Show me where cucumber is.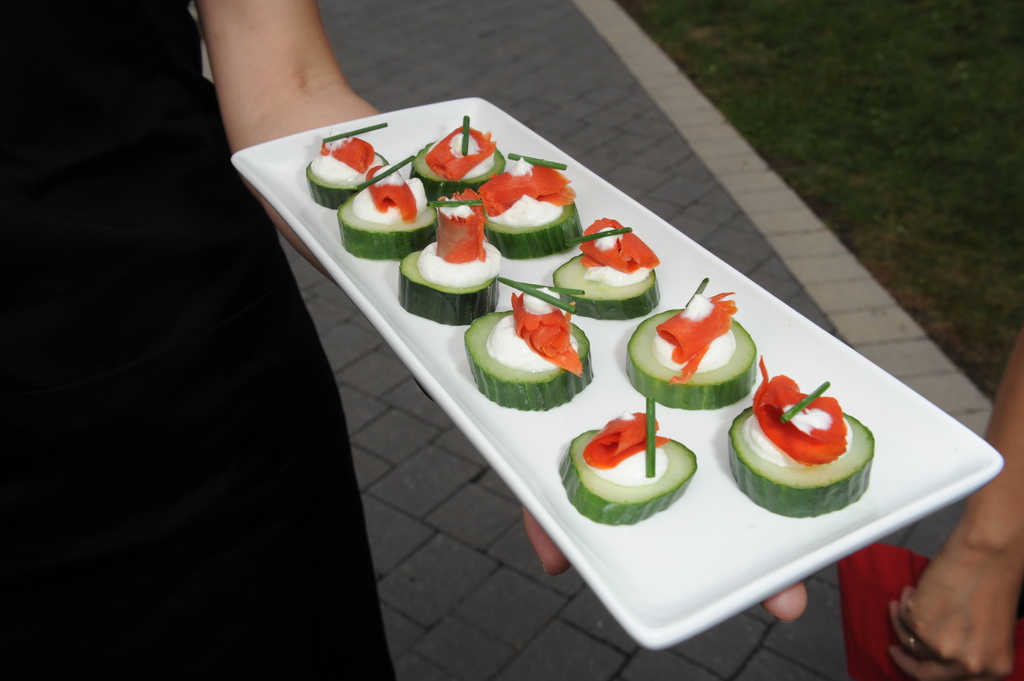
cucumber is at BBox(305, 150, 391, 209).
